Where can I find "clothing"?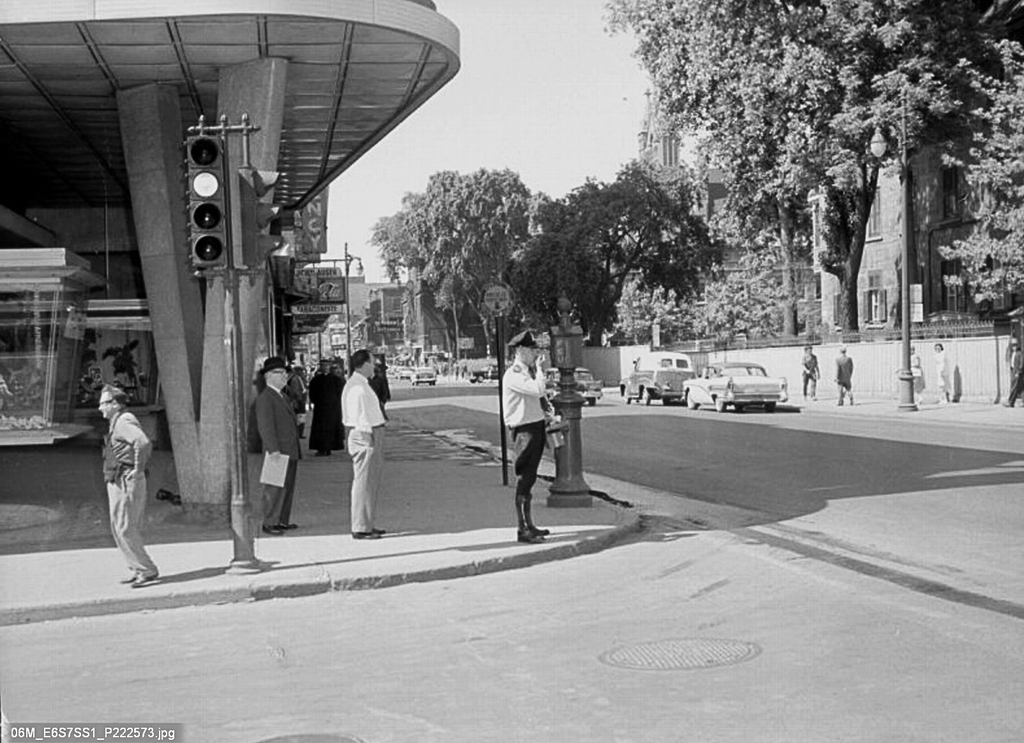
You can find it at (left=342, top=369, right=382, bottom=539).
